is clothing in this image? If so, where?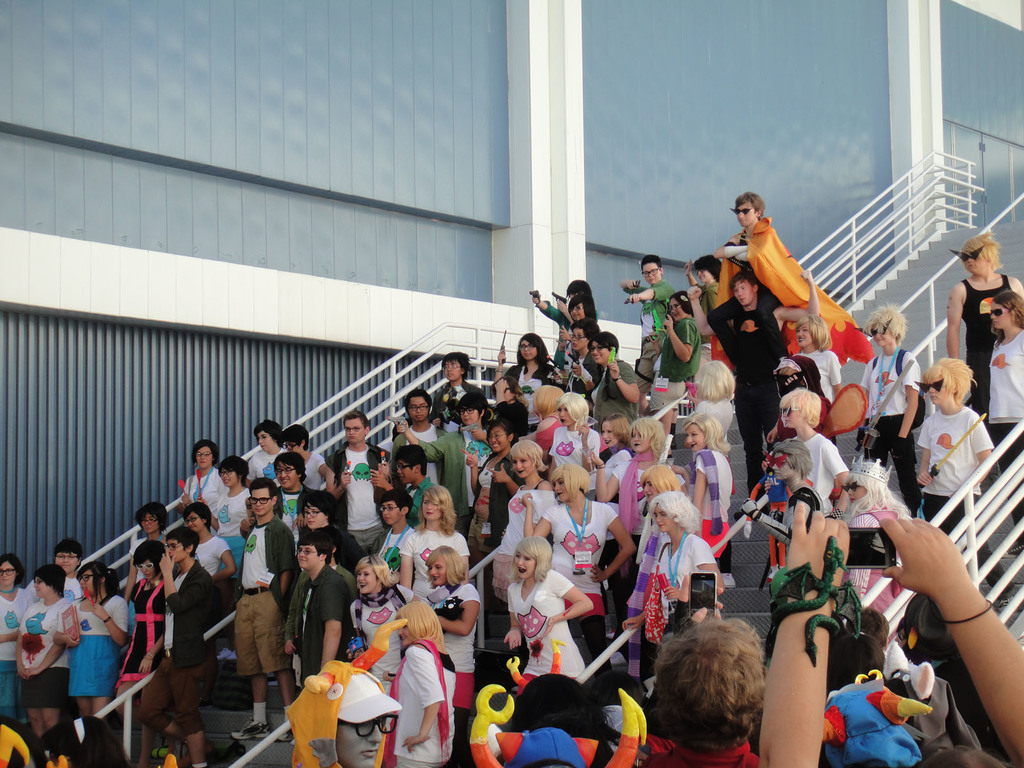
Yes, at BBox(726, 220, 865, 372).
